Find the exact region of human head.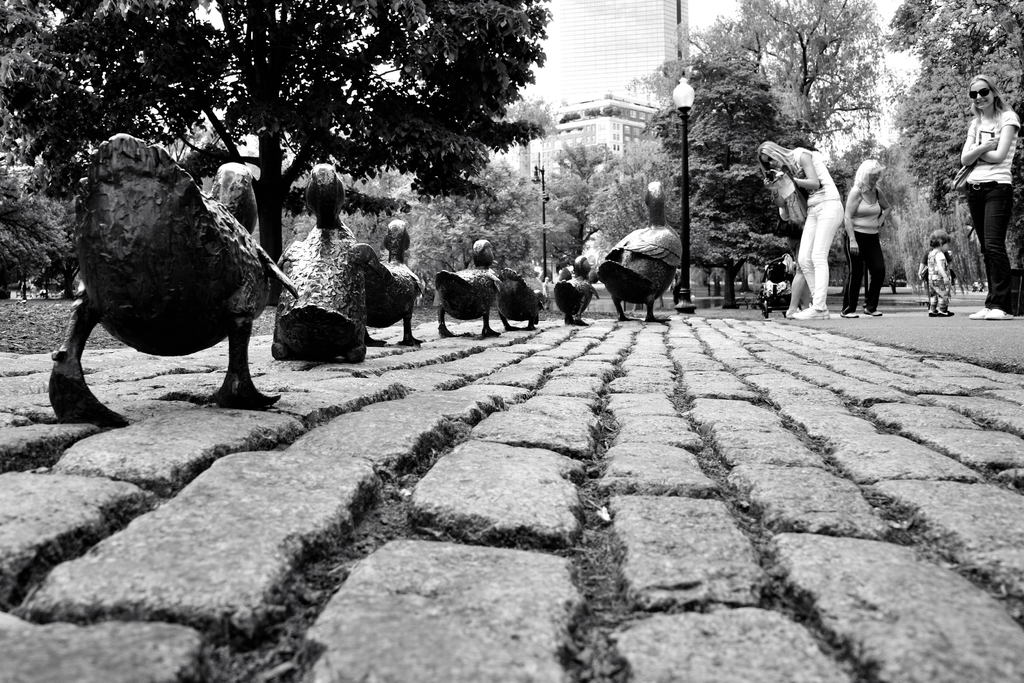
Exact region: <region>856, 158, 883, 185</region>.
